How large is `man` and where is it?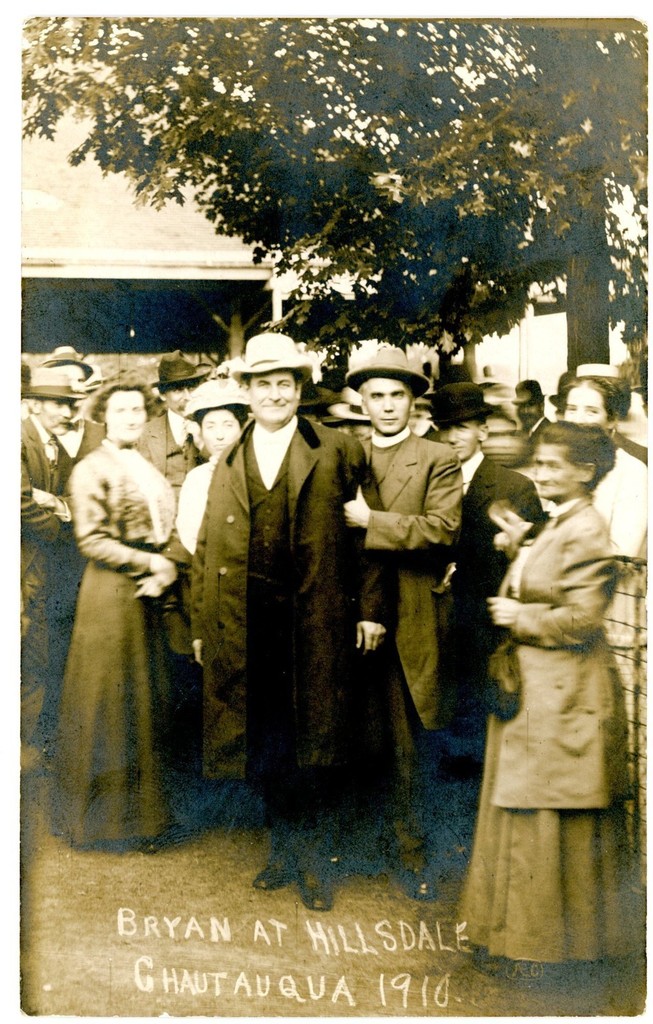
Bounding box: <bbox>510, 372, 558, 445</bbox>.
